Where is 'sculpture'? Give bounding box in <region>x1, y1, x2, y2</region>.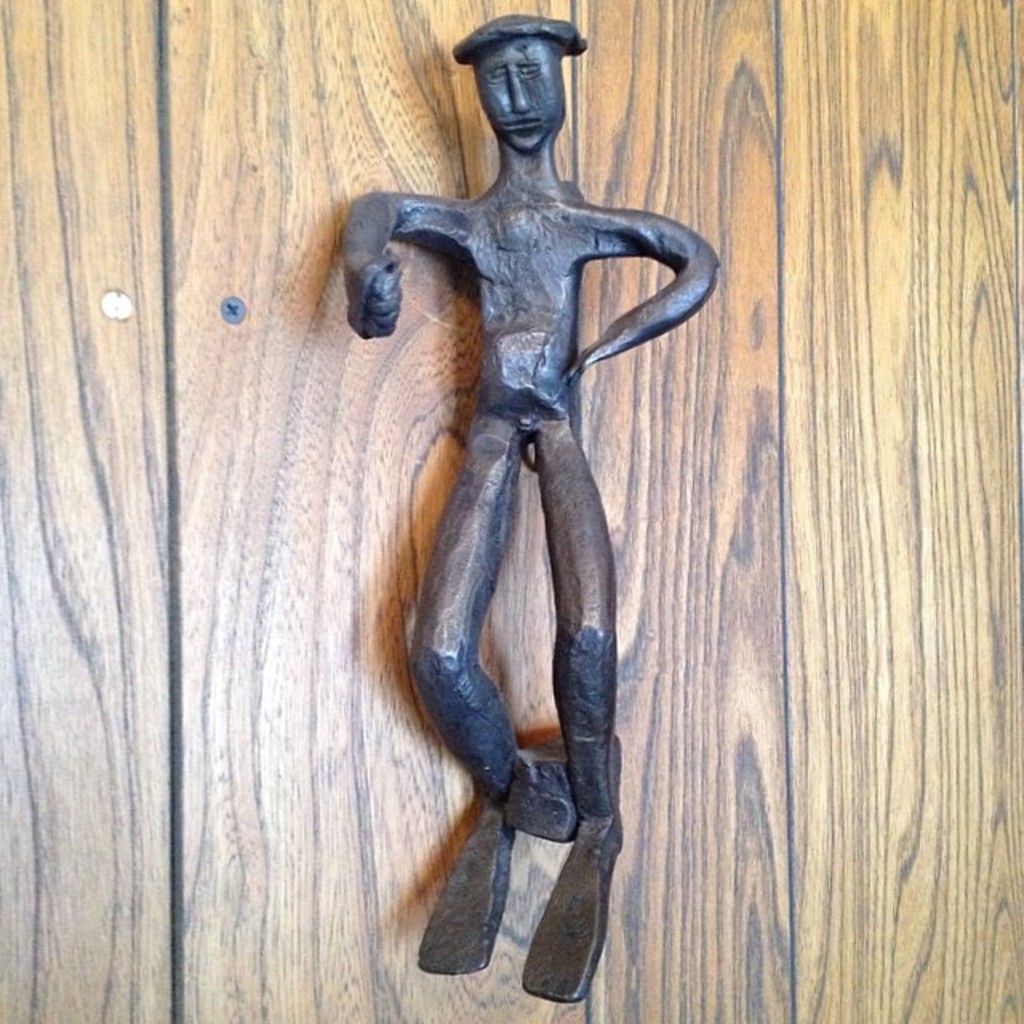
<region>355, 3, 722, 952</region>.
